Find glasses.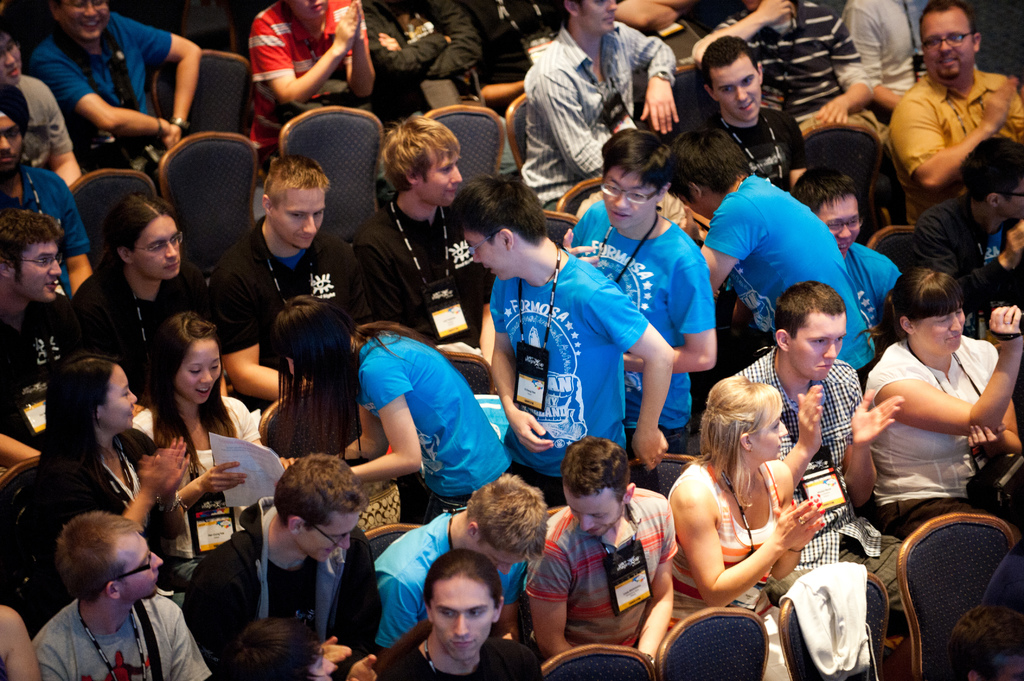
region(600, 180, 659, 205).
